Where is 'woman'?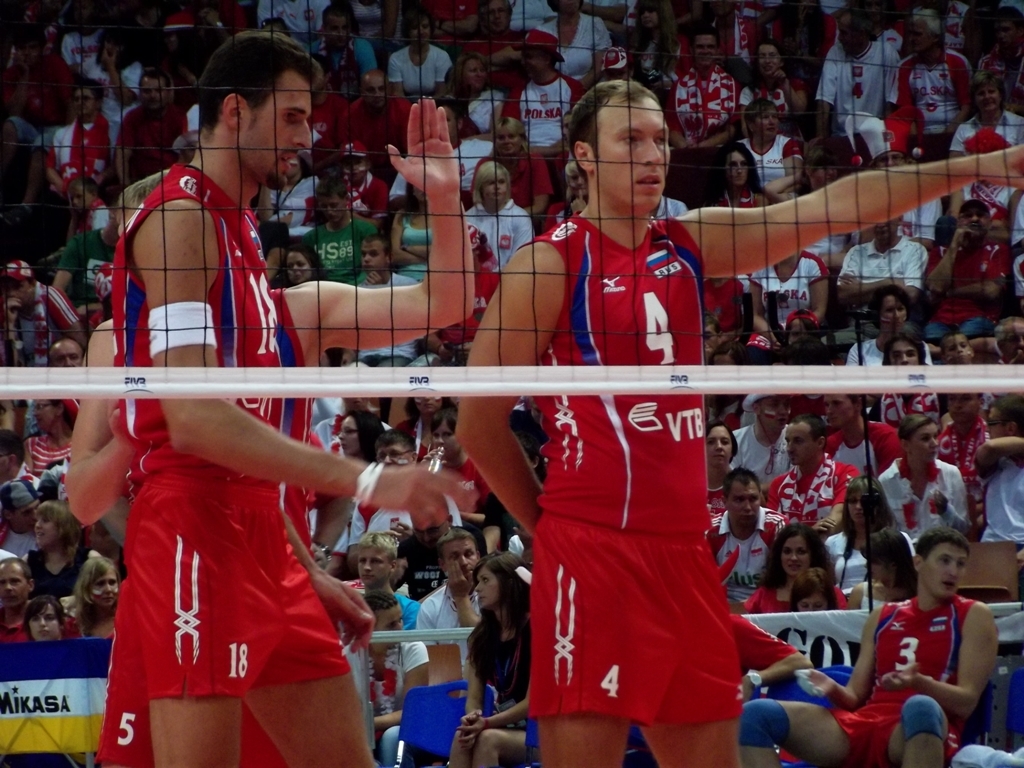
[x1=709, y1=423, x2=738, y2=515].
